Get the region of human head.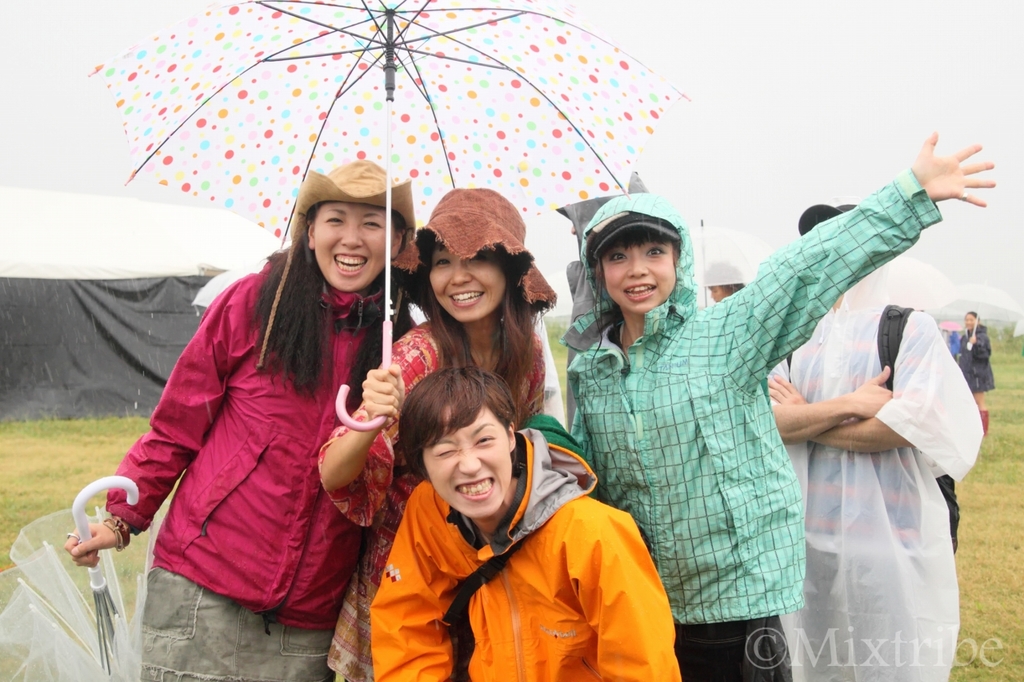
bbox=[299, 159, 402, 288].
